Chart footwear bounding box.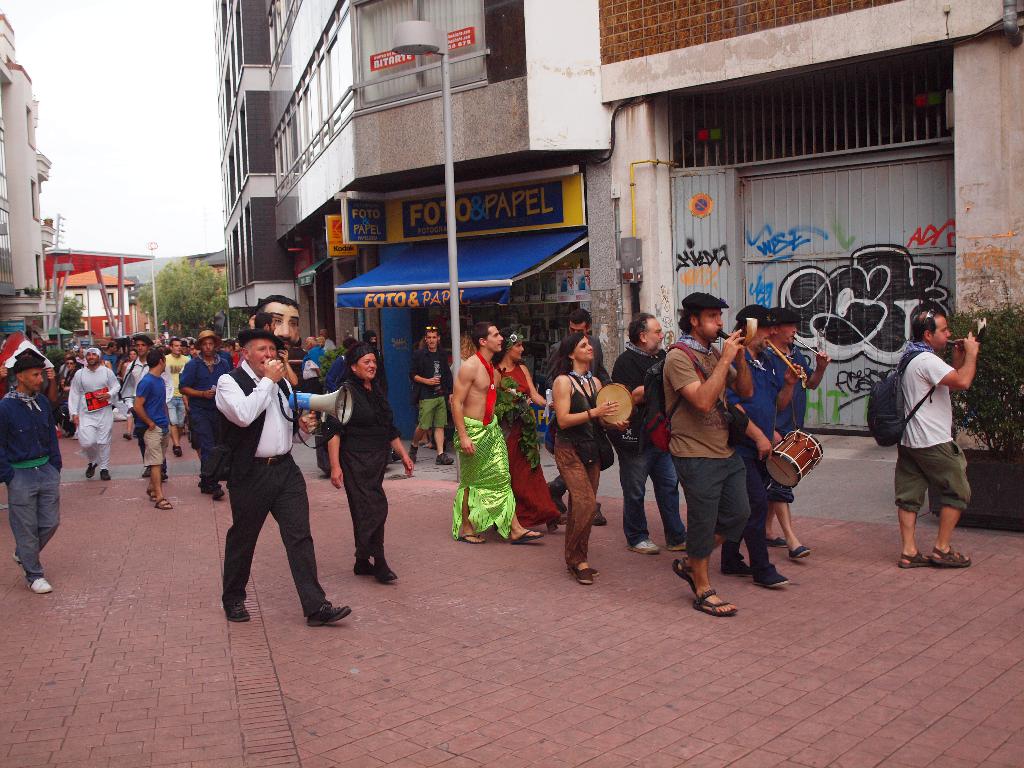
Charted: crop(154, 499, 175, 509).
